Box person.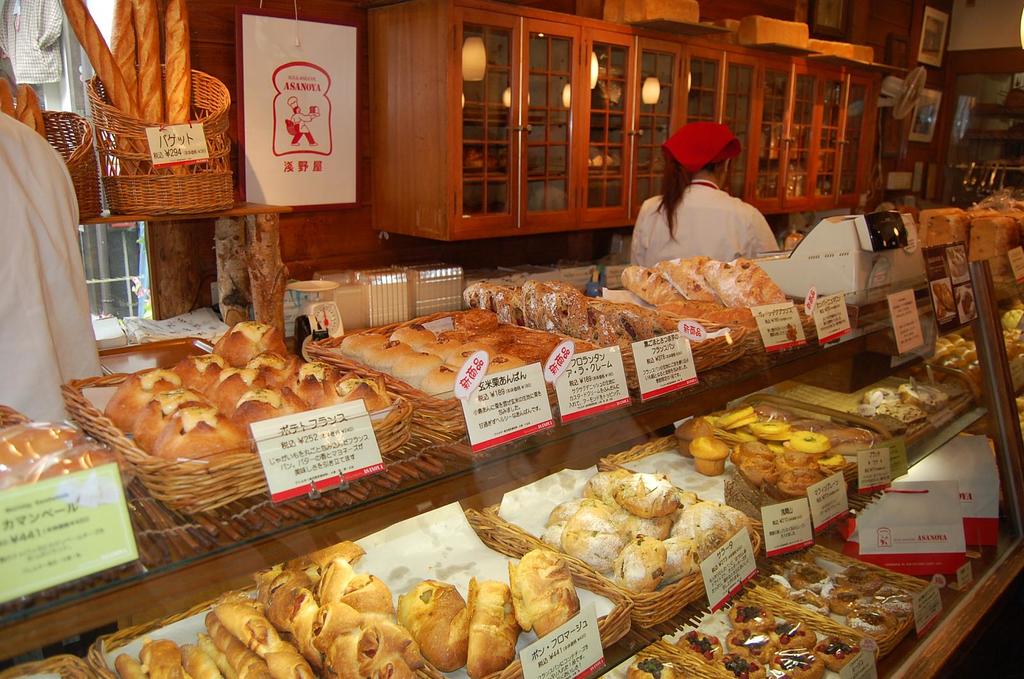
<bbox>629, 126, 780, 265</bbox>.
